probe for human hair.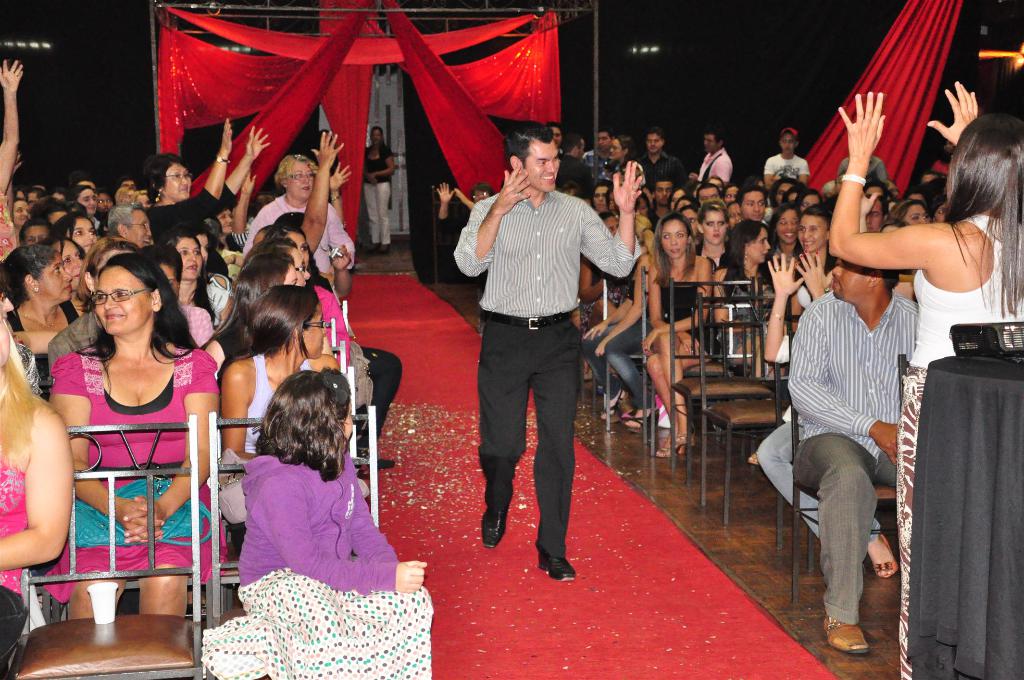
Probe result: Rect(46, 187, 70, 198).
